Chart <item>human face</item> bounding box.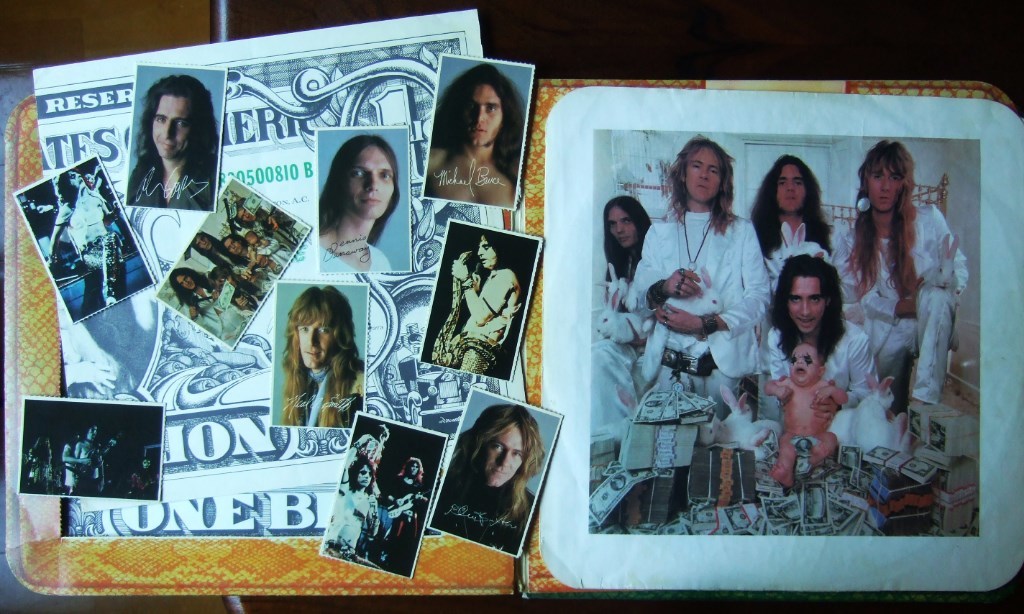
Charted: pyautogui.locateOnScreen(460, 83, 506, 149).
